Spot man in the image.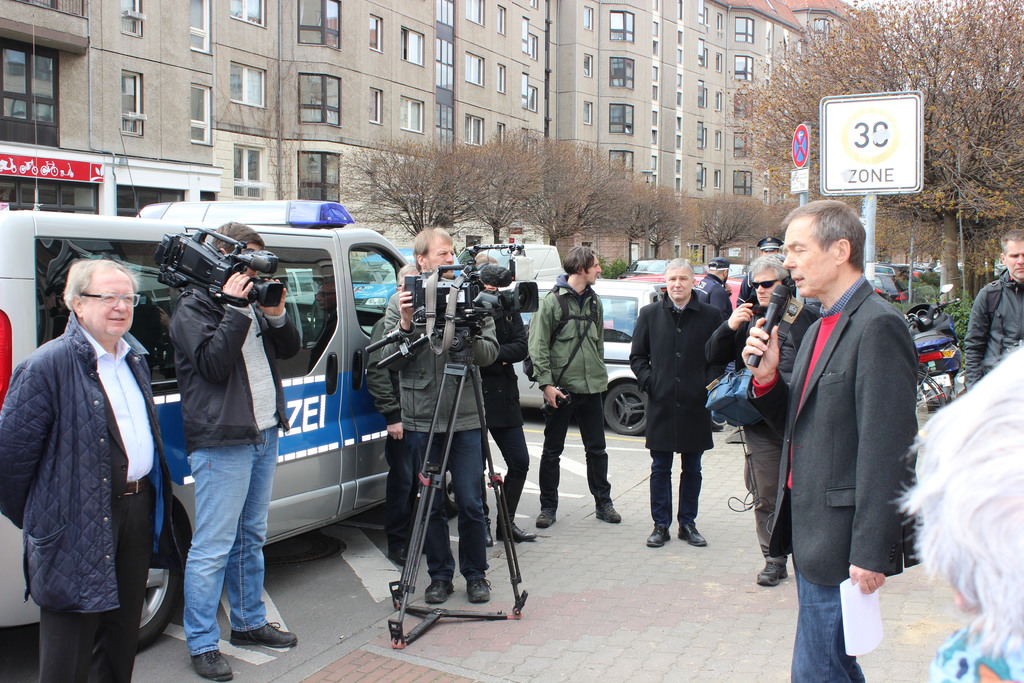
man found at left=536, top=244, right=625, bottom=529.
